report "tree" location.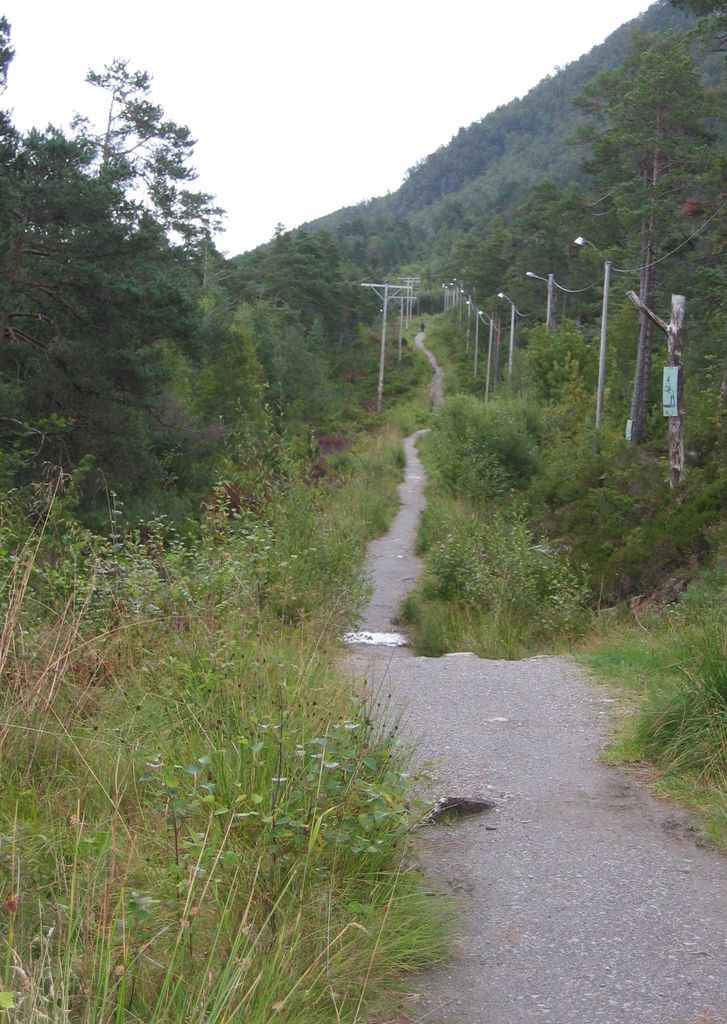
Report: 203:246:257:312.
